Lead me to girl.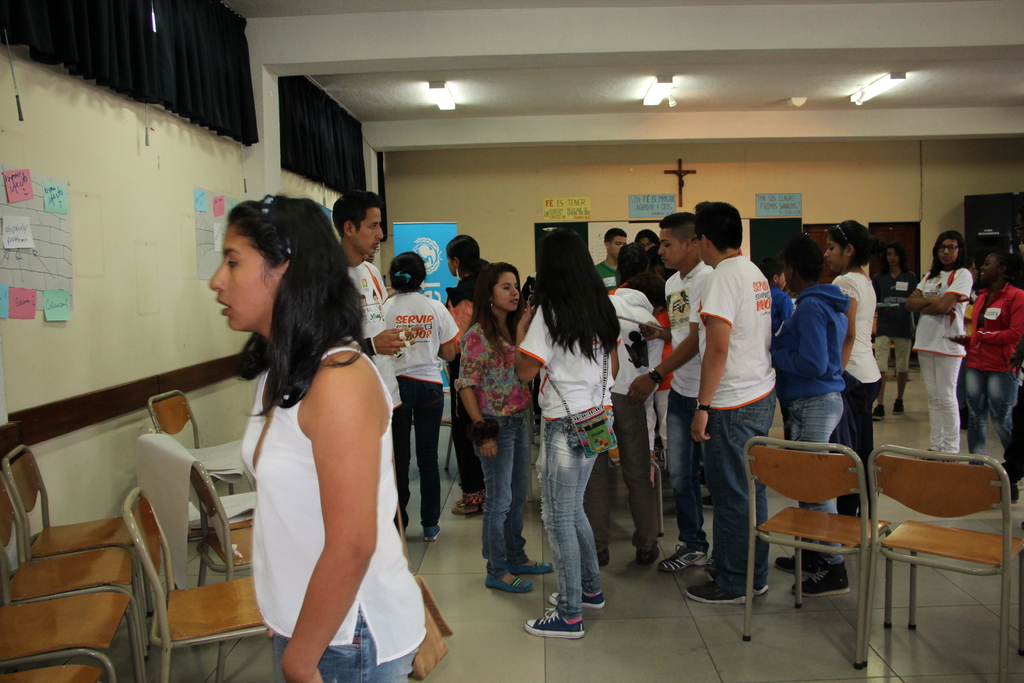
Lead to box=[452, 262, 555, 595].
